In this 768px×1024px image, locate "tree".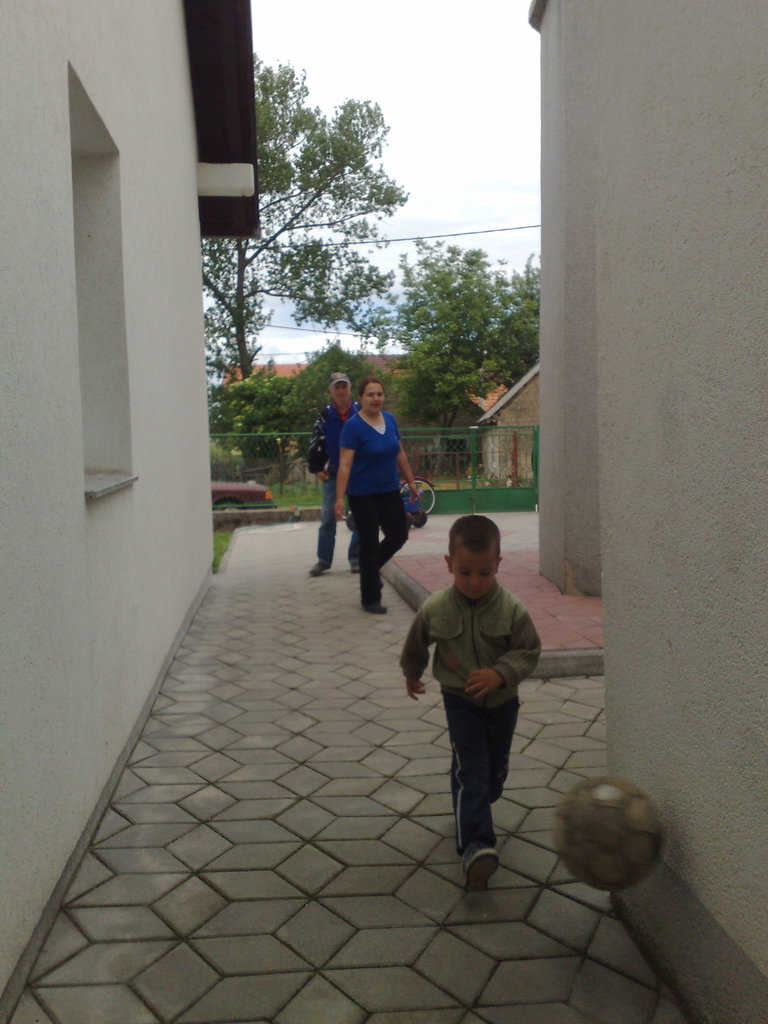
Bounding box: box(202, 344, 307, 486).
